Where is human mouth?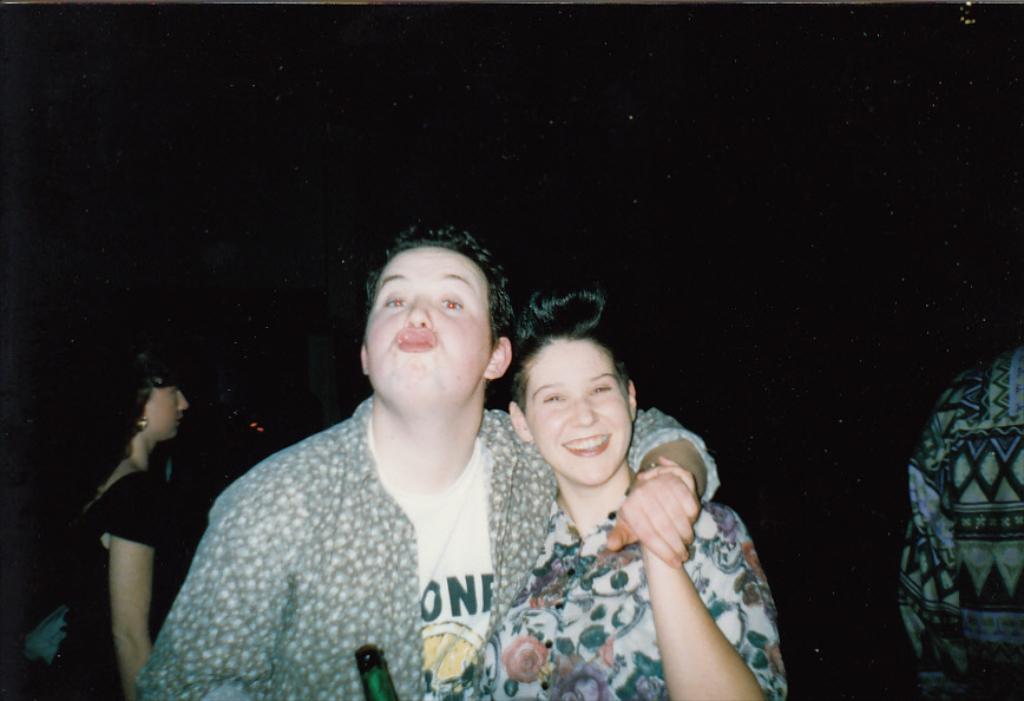
(x1=396, y1=328, x2=434, y2=355).
